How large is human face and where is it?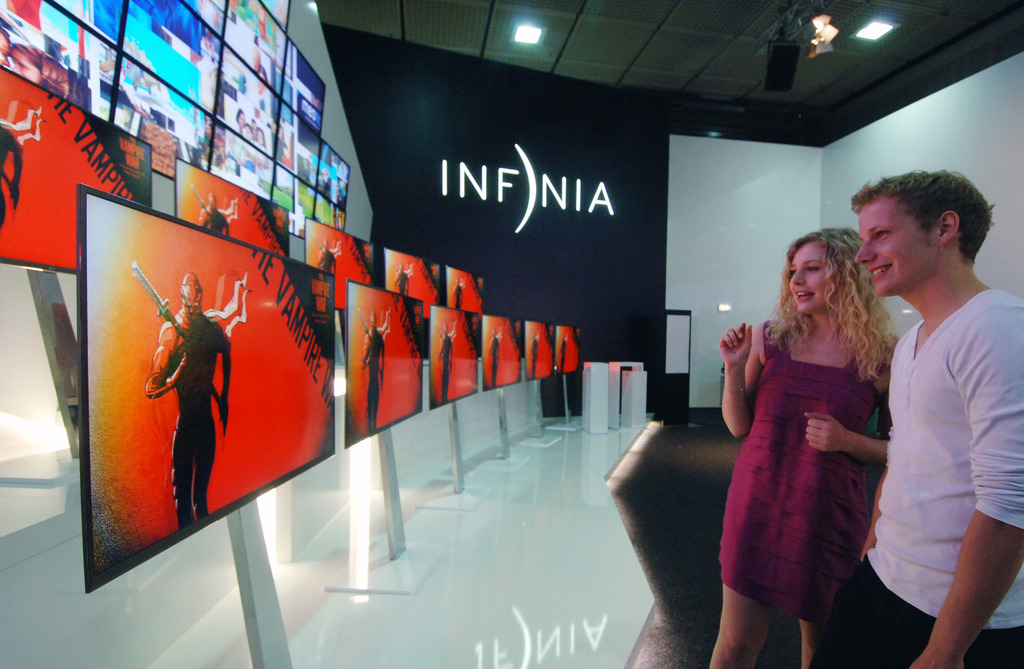
Bounding box: box(855, 195, 941, 303).
